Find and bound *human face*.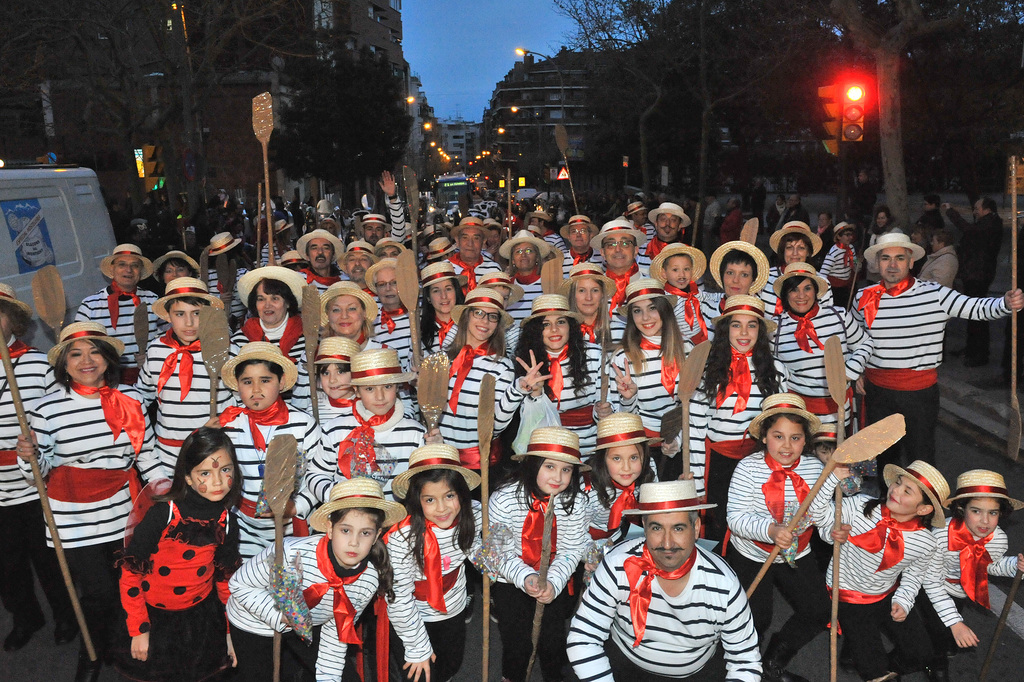
Bound: detection(576, 280, 606, 309).
